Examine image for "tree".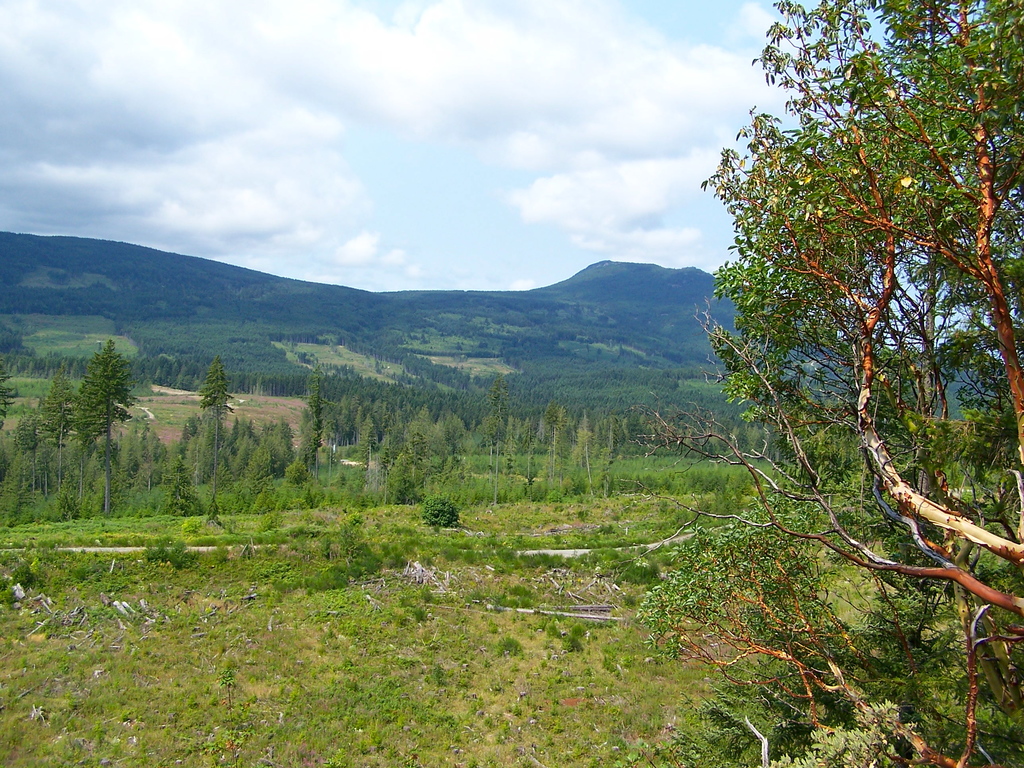
Examination result: (301,371,322,475).
